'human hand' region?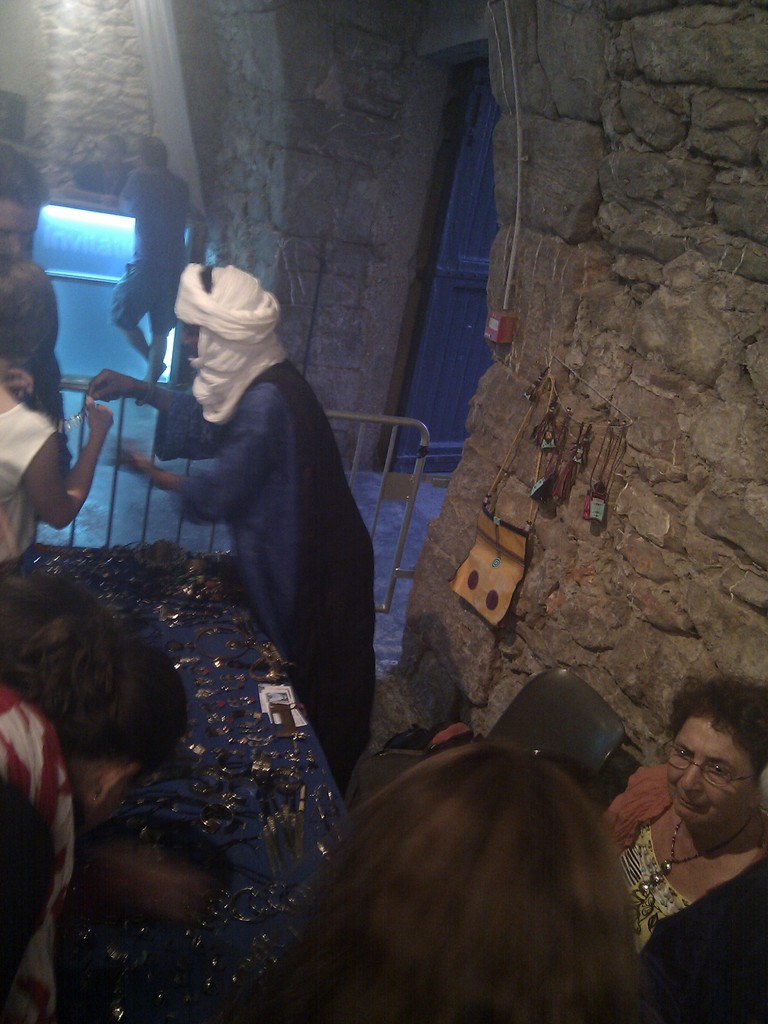
rect(90, 367, 136, 403)
